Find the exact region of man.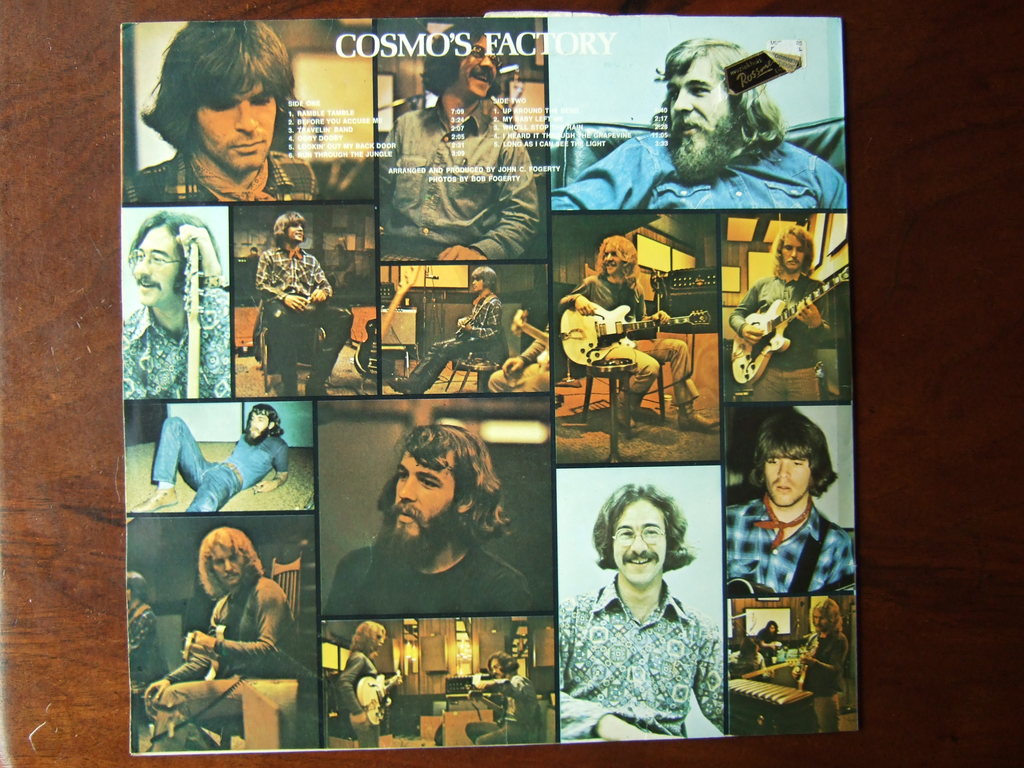
Exact region: select_region(467, 651, 543, 744).
